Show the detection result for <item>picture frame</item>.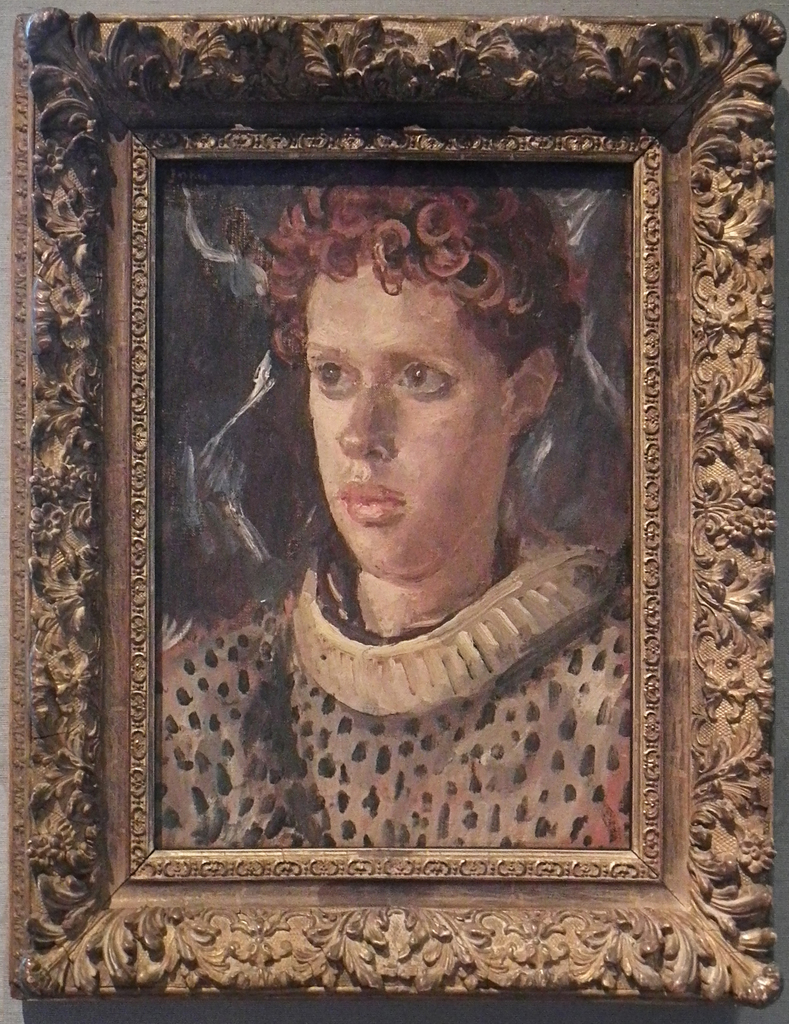
l=6, t=8, r=788, b=1005.
